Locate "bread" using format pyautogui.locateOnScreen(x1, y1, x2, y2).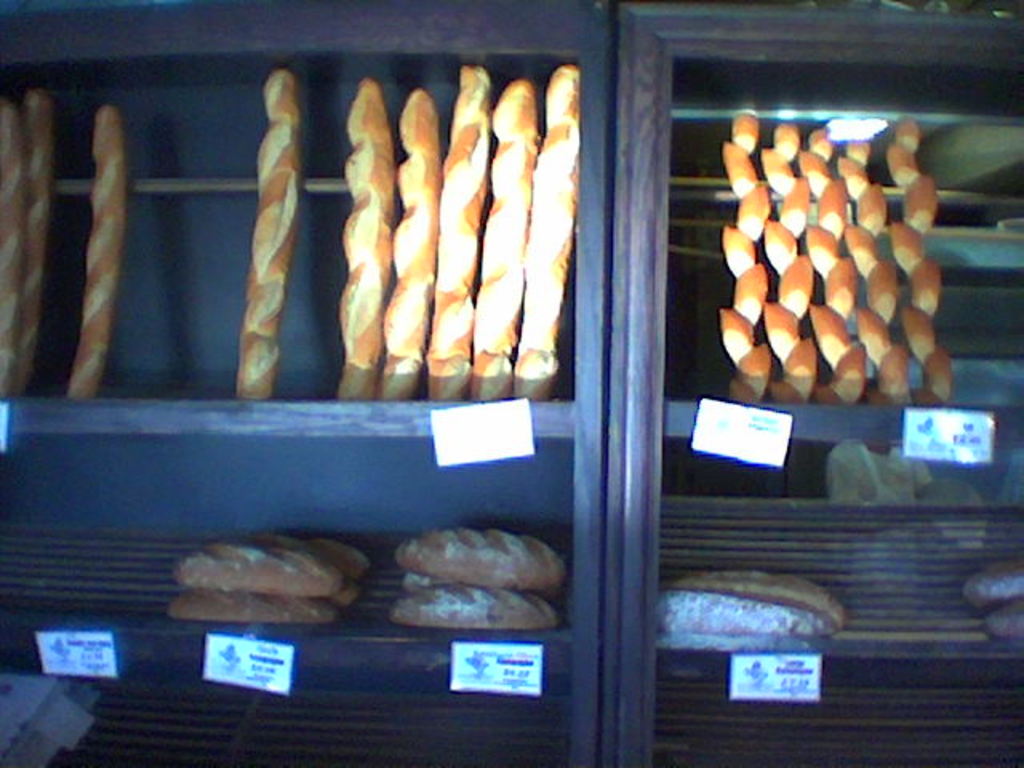
pyautogui.locateOnScreen(962, 555, 1022, 605).
